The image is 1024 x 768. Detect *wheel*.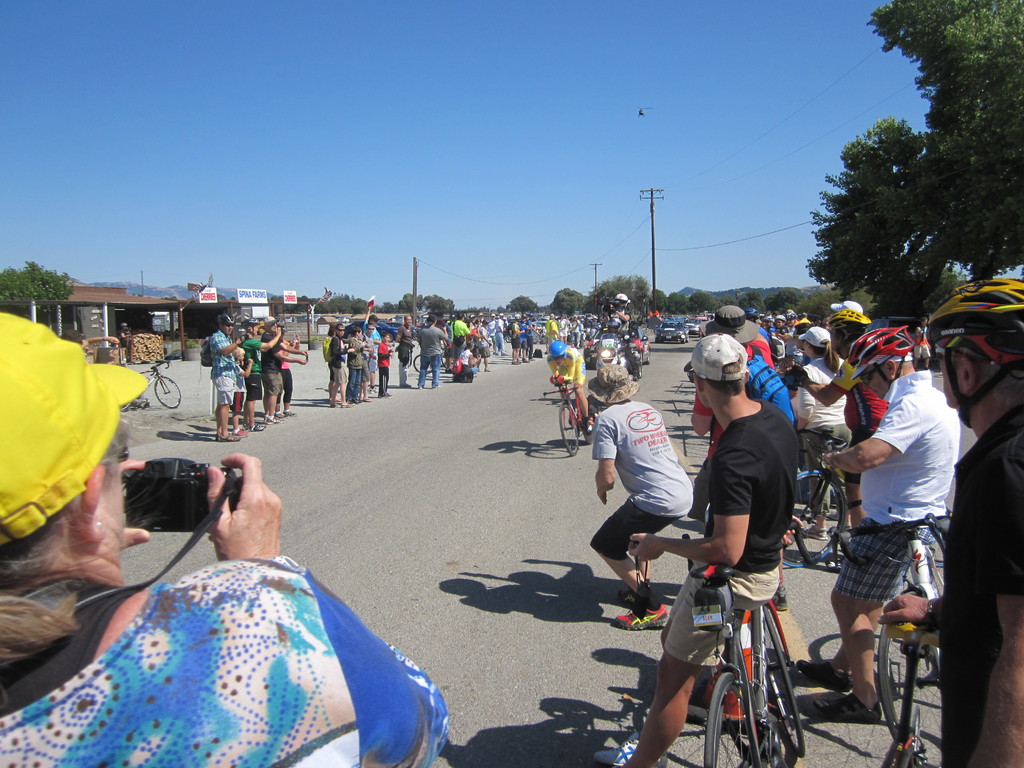
Detection: detection(788, 471, 849, 567).
